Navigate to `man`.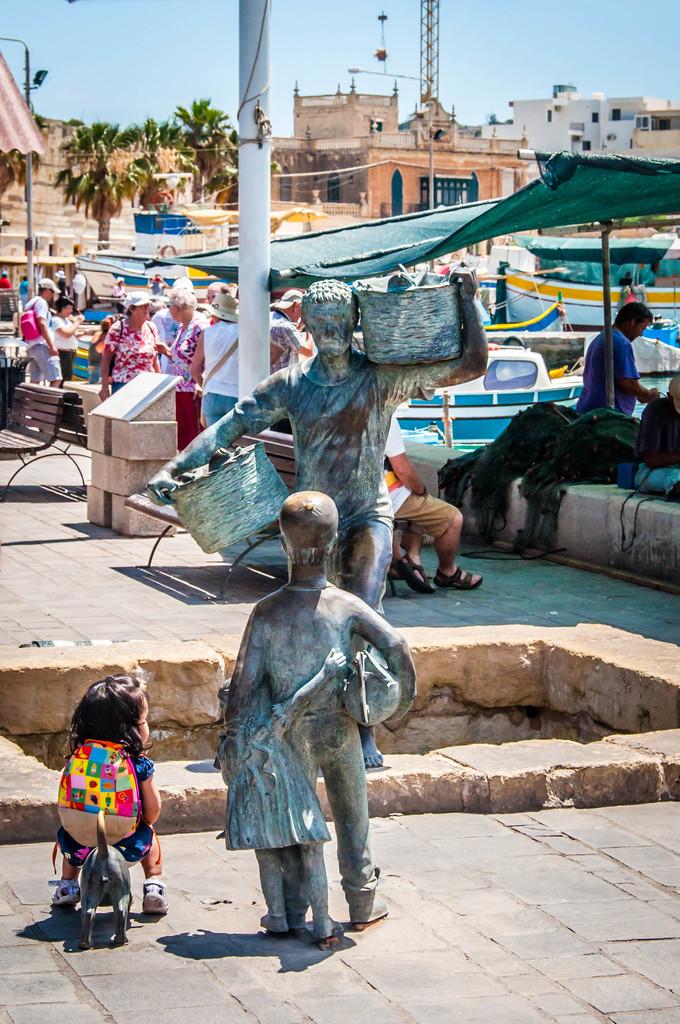
Navigation target: [x1=15, y1=275, x2=69, y2=383].
